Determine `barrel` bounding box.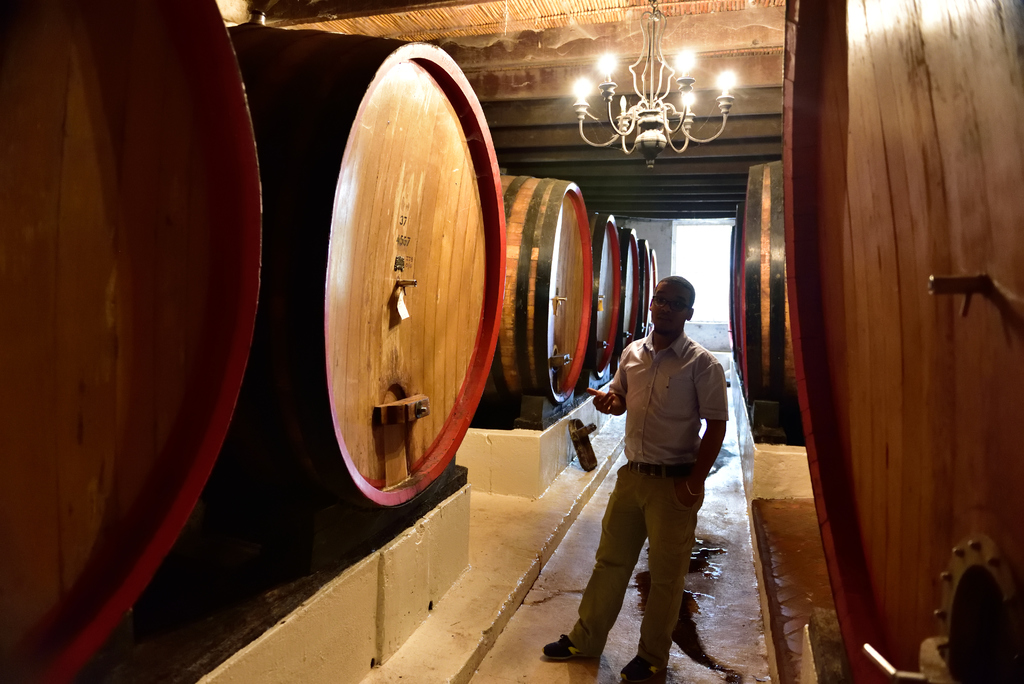
Determined: [618, 227, 644, 346].
